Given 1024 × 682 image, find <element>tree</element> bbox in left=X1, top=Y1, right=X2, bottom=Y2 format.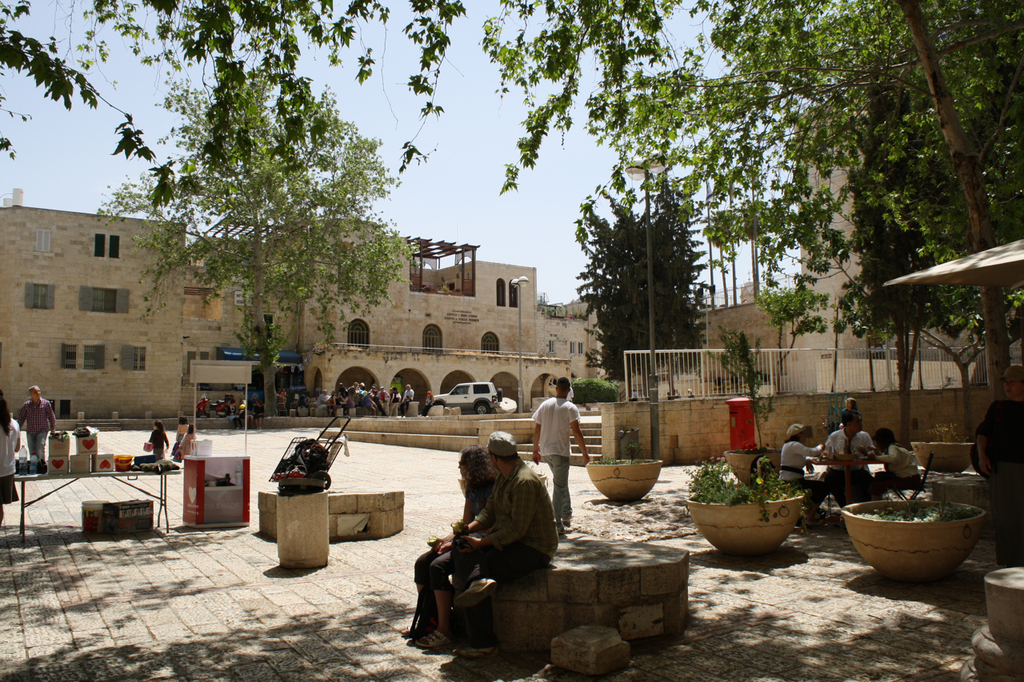
left=576, top=184, right=724, bottom=384.
